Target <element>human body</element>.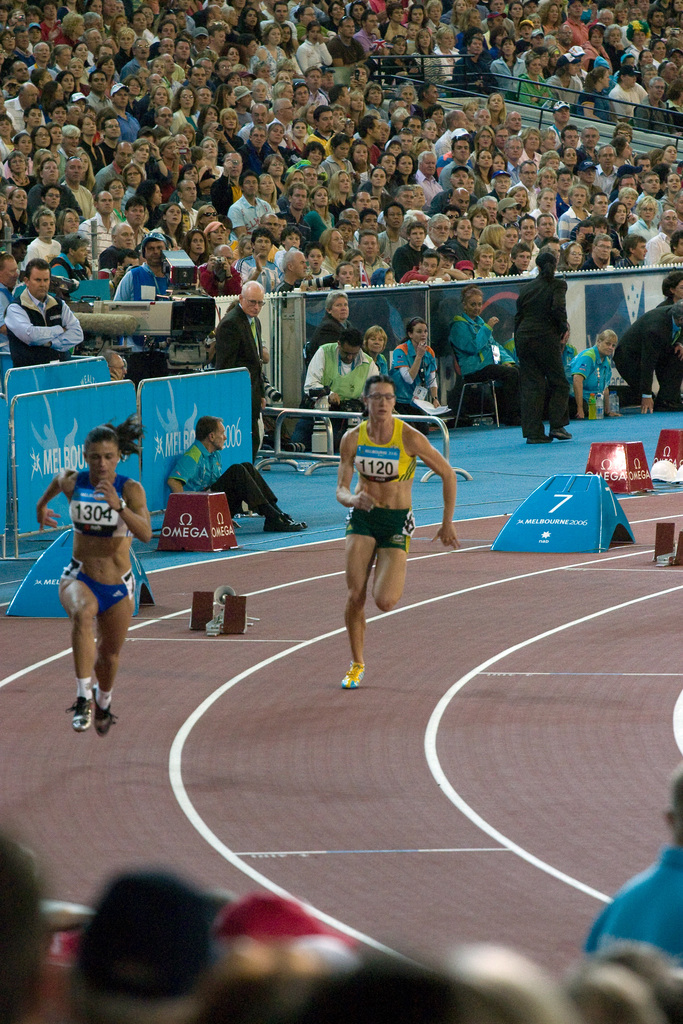
Target region: bbox=(326, 356, 446, 694).
